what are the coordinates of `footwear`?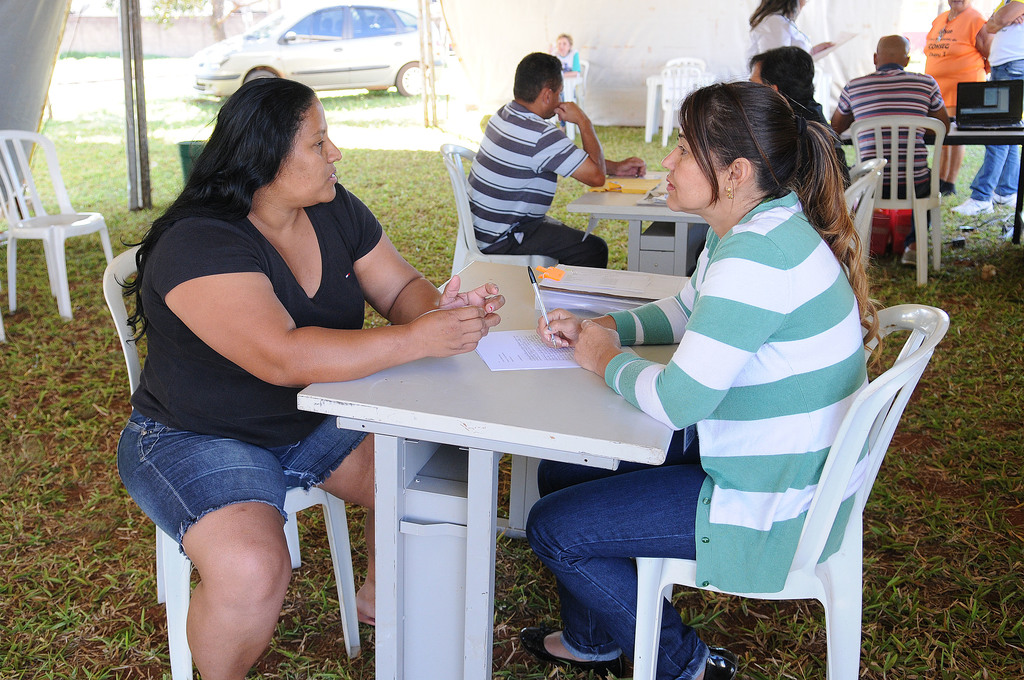
(519, 622, 627, 670).
